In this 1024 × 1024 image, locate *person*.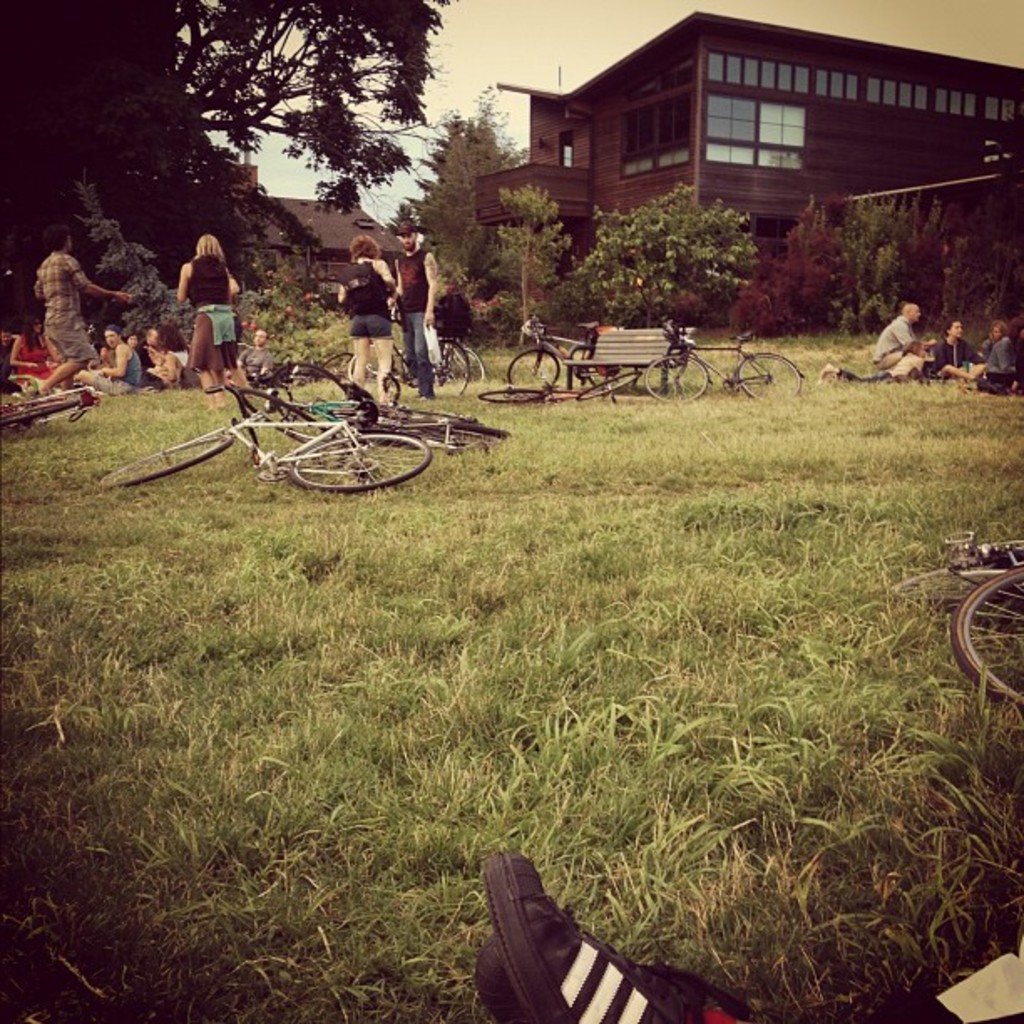
Bounding box: pyautogui.locateOnScreen(32, 221, 139, 392).
